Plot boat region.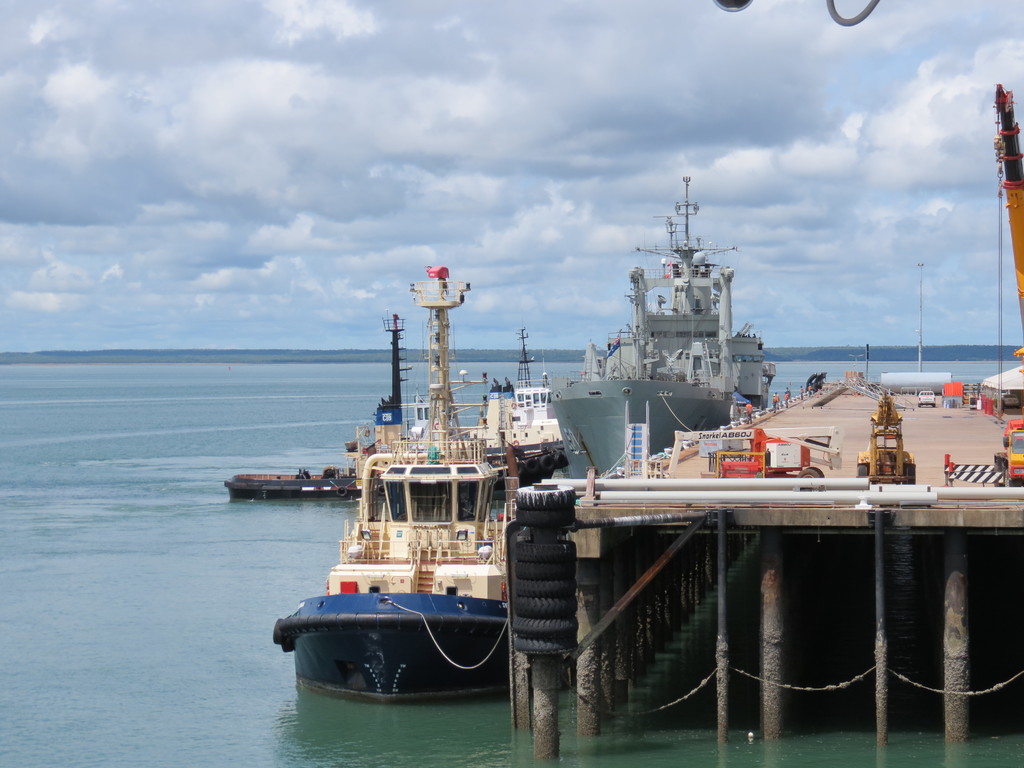
Plotted at l=227, t=465, r=360, b=502.
